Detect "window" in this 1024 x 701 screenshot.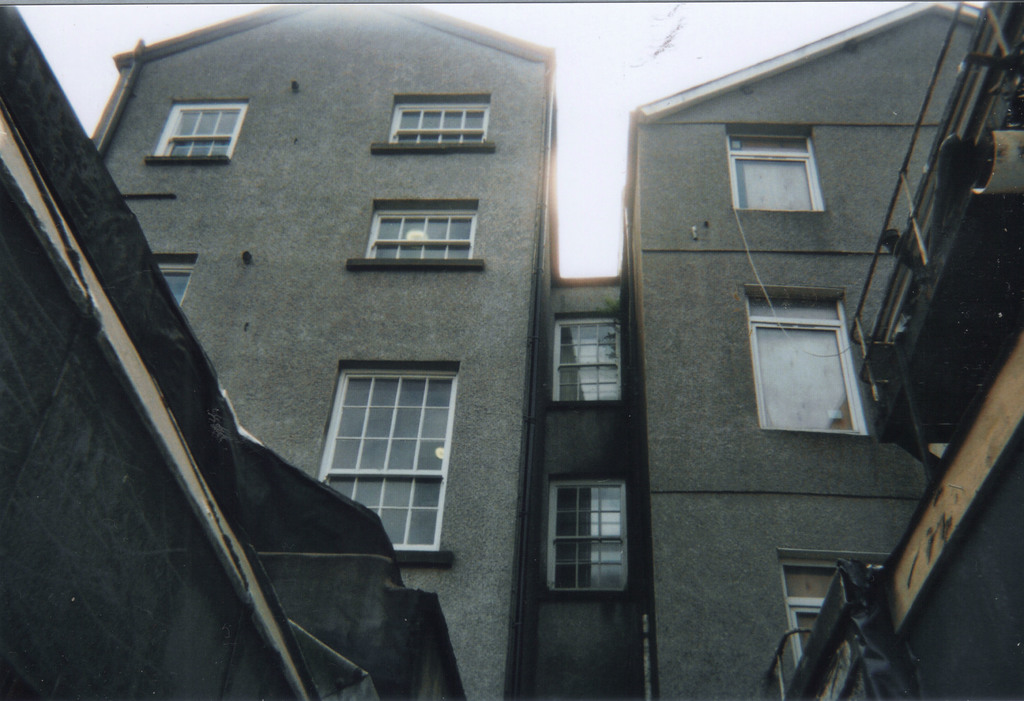
Detection: 350 199 480 264.
